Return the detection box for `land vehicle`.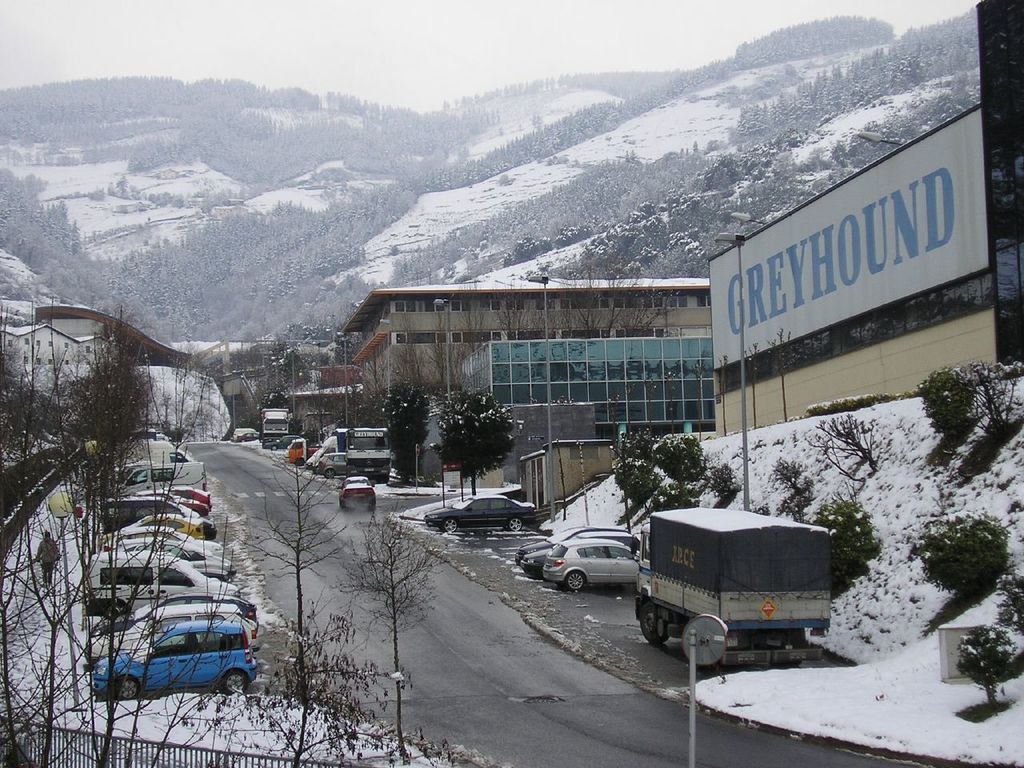
box=[337, 474, 378, 513].
